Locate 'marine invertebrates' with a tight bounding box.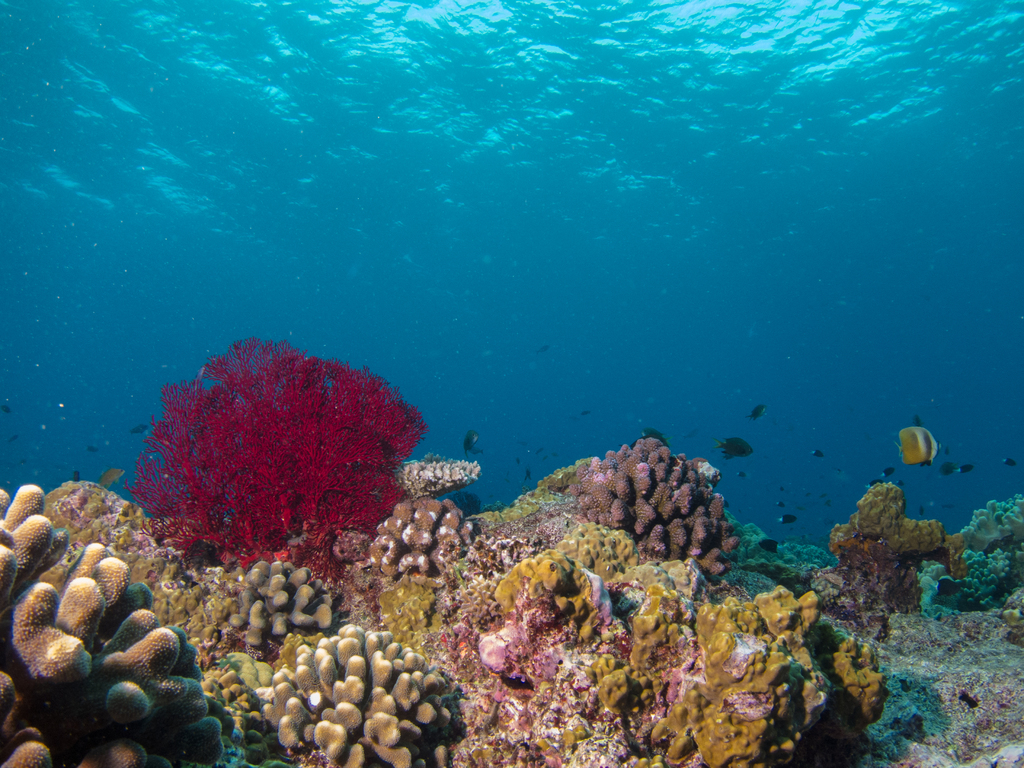
detection(953, 542, 1023, 612).
